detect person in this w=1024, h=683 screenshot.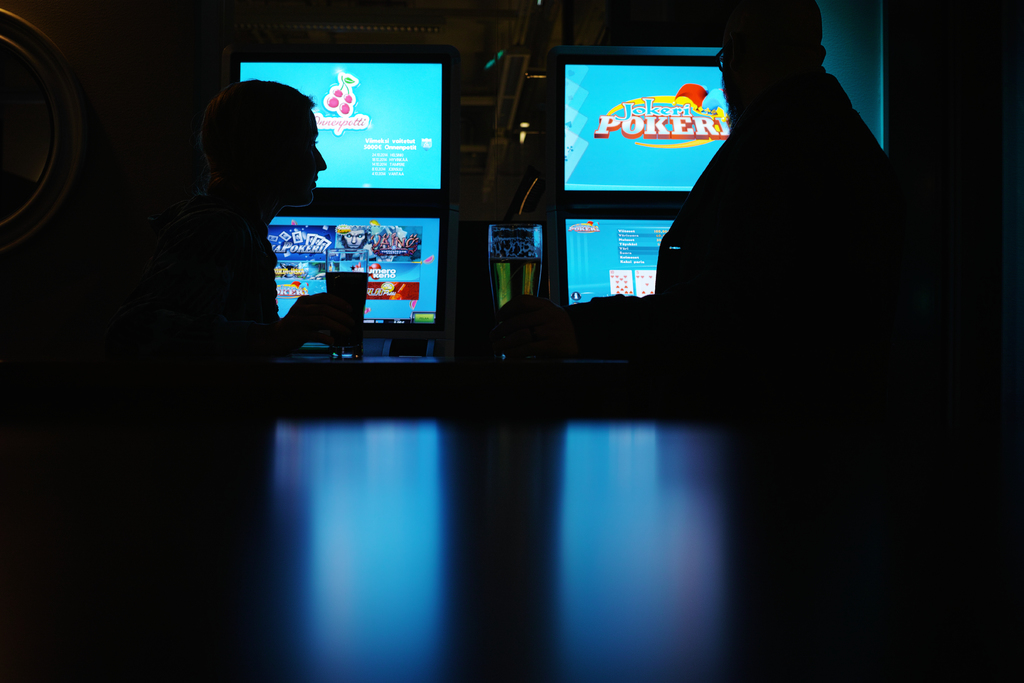
Detection: box(122, 75, 360, 402).
